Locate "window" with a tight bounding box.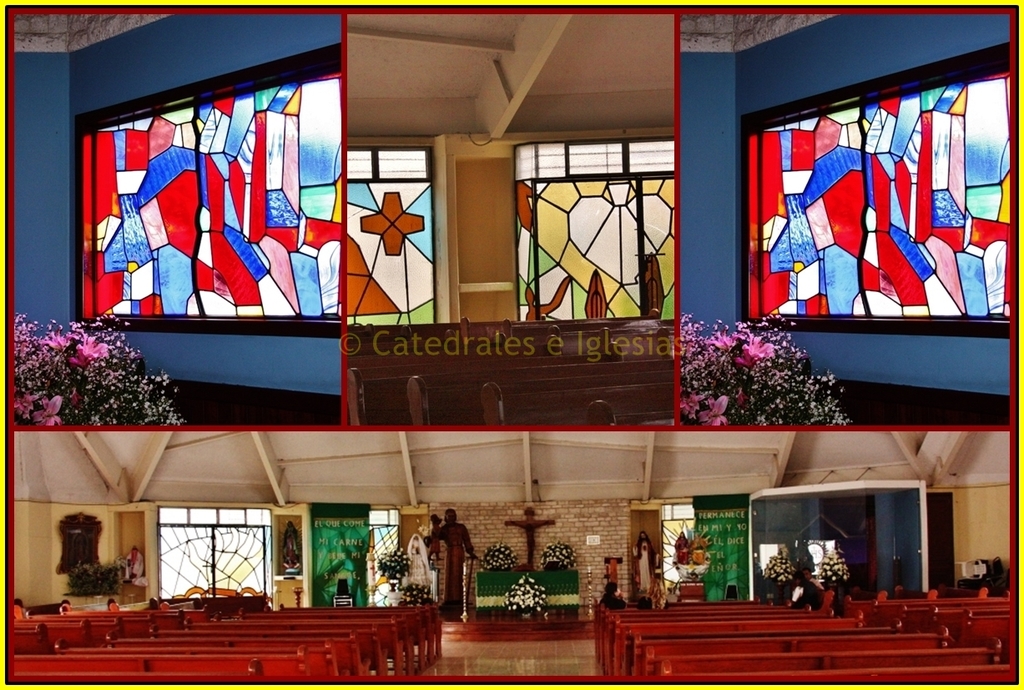
<region>75, 44, 342, 345</region>.
